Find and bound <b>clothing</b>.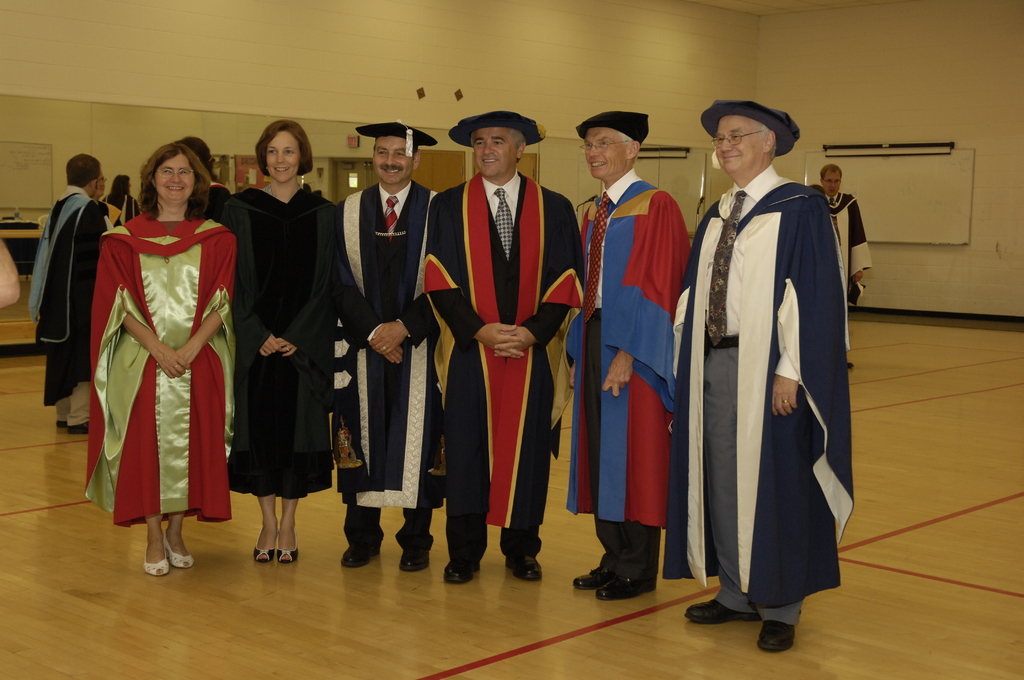
Bound: detection(570, 164, 693, 580).
